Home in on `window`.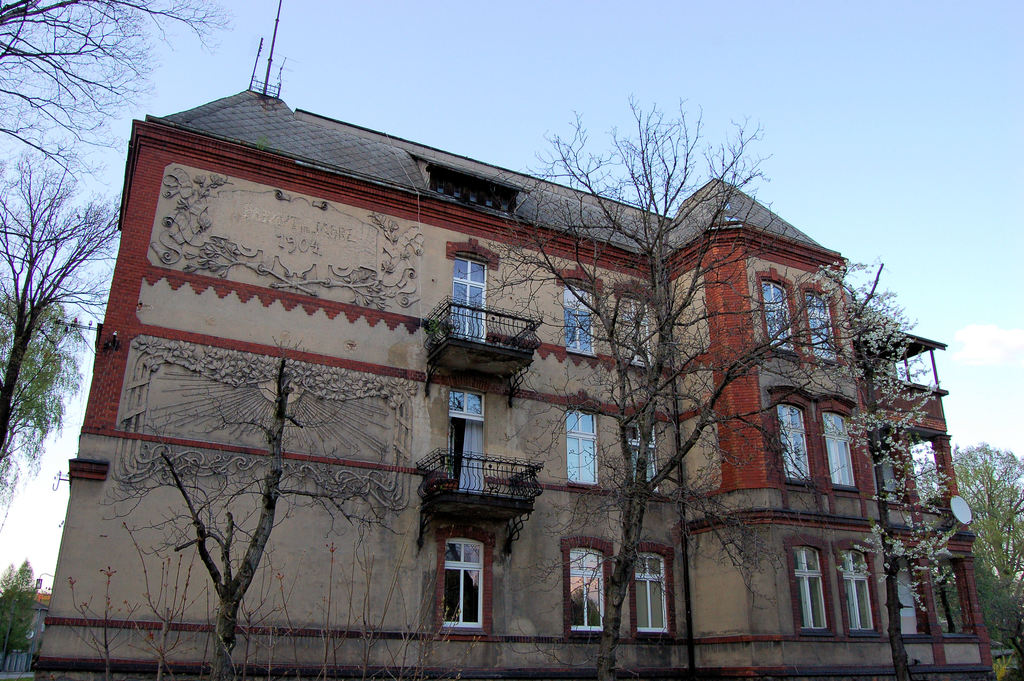
Homed in at box(840, 535, 886, 645).
